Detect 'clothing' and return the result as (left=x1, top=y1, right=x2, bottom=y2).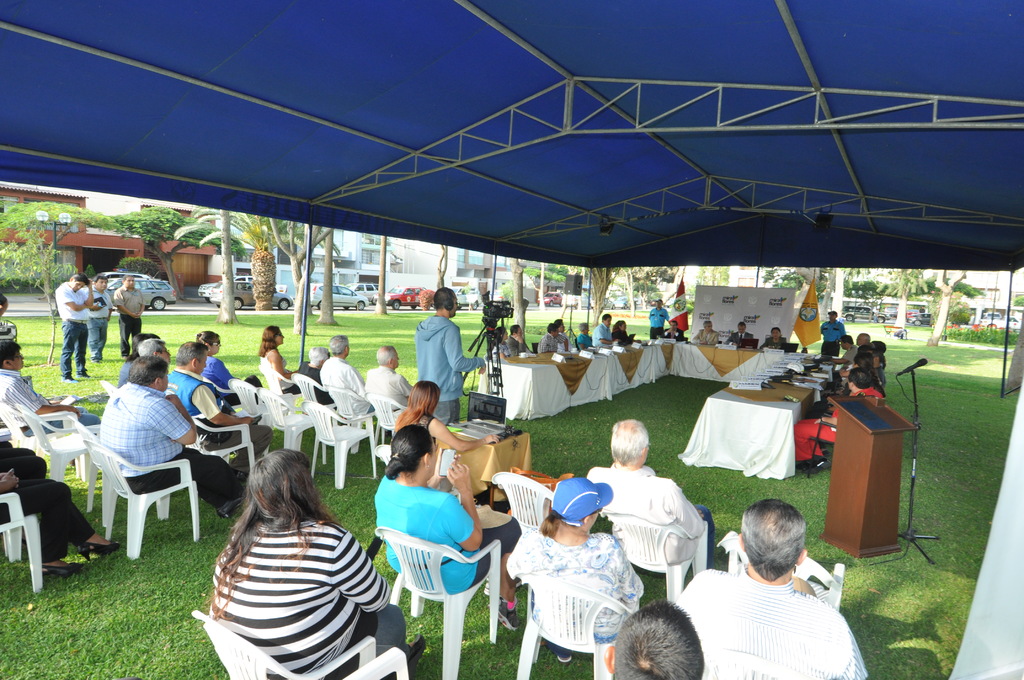
(left=0, top=444, right=51, bottom=487).
